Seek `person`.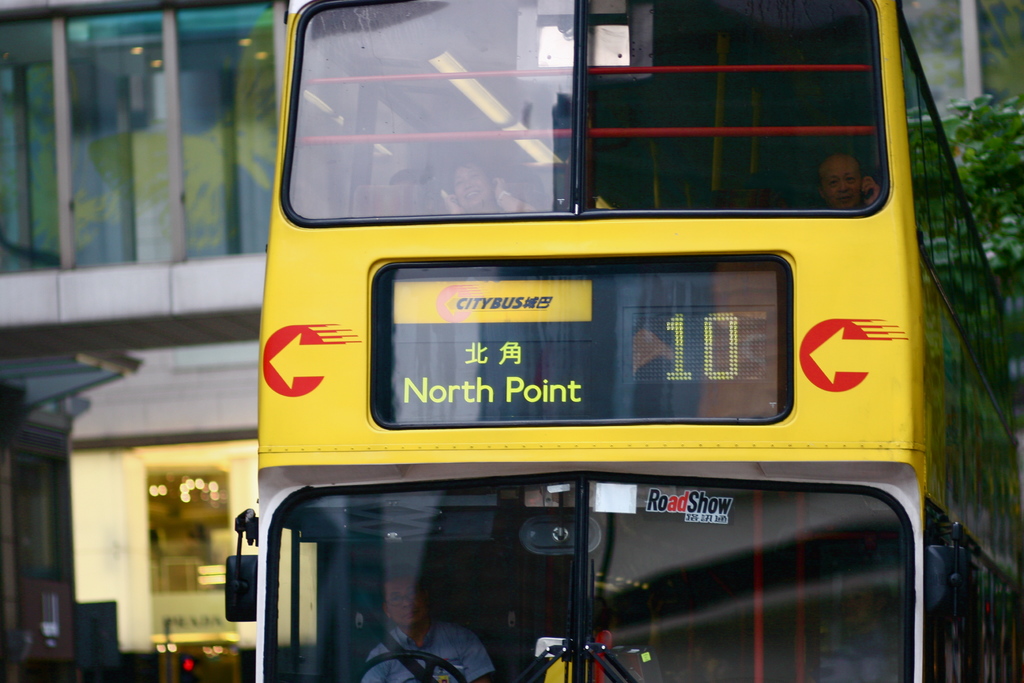
820/571/902/682.
